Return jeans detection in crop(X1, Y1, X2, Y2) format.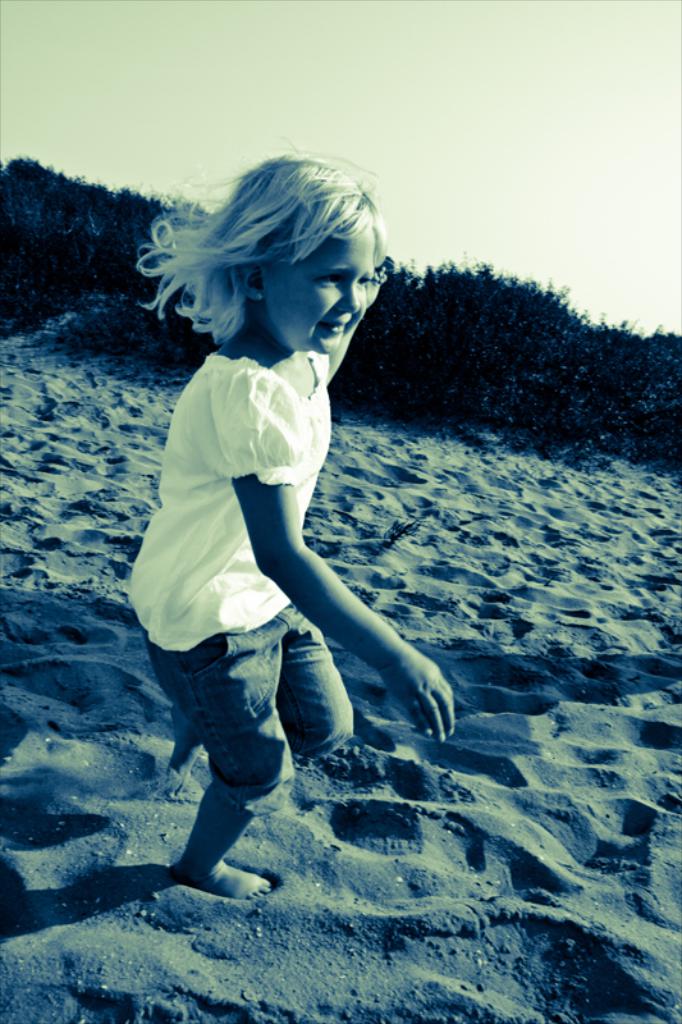
crop(157, 620, 356, 836).
